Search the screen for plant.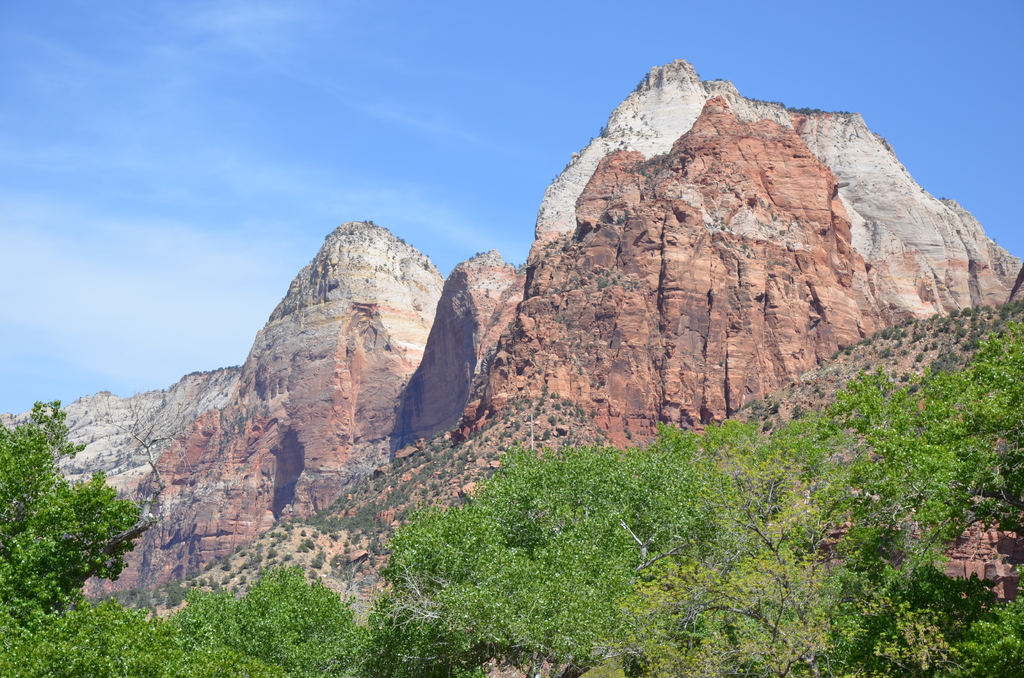
Found at locate(623, 424, 634, 440).
